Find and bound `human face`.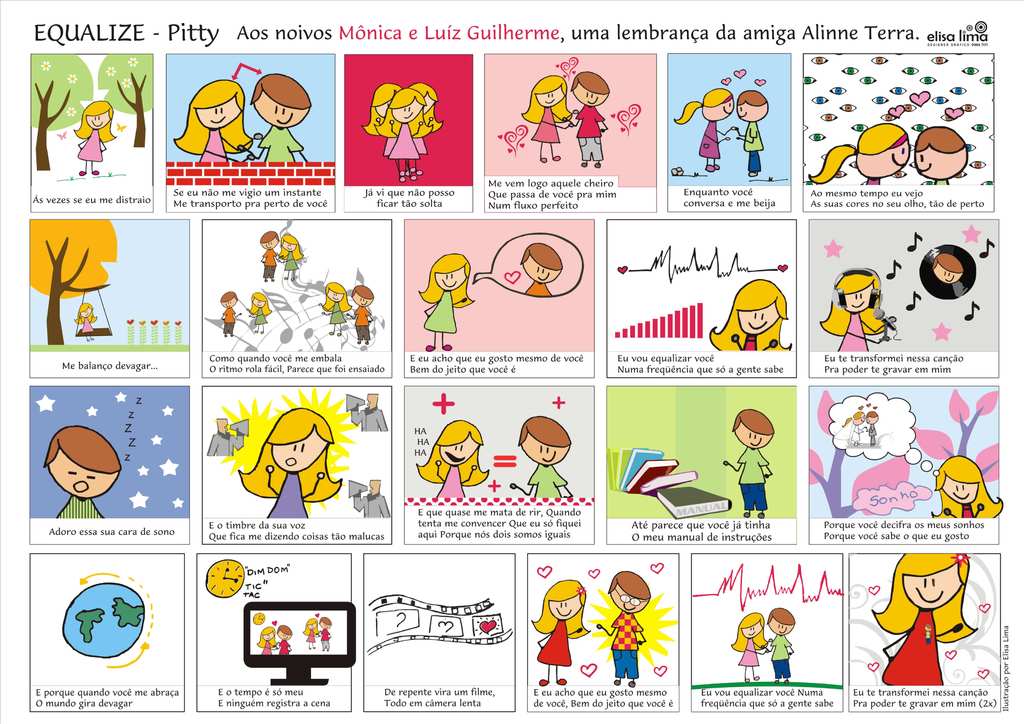
Bound: [left=430, top=264, right=467, bottom=292].
